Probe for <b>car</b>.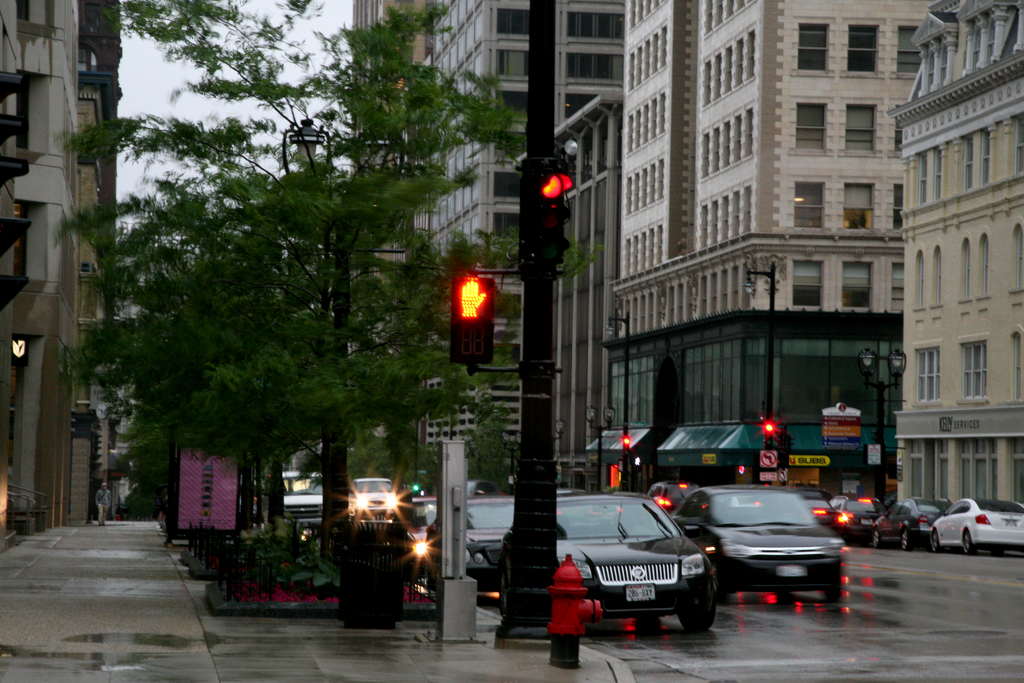
Probe result: 525:498:735:641.
